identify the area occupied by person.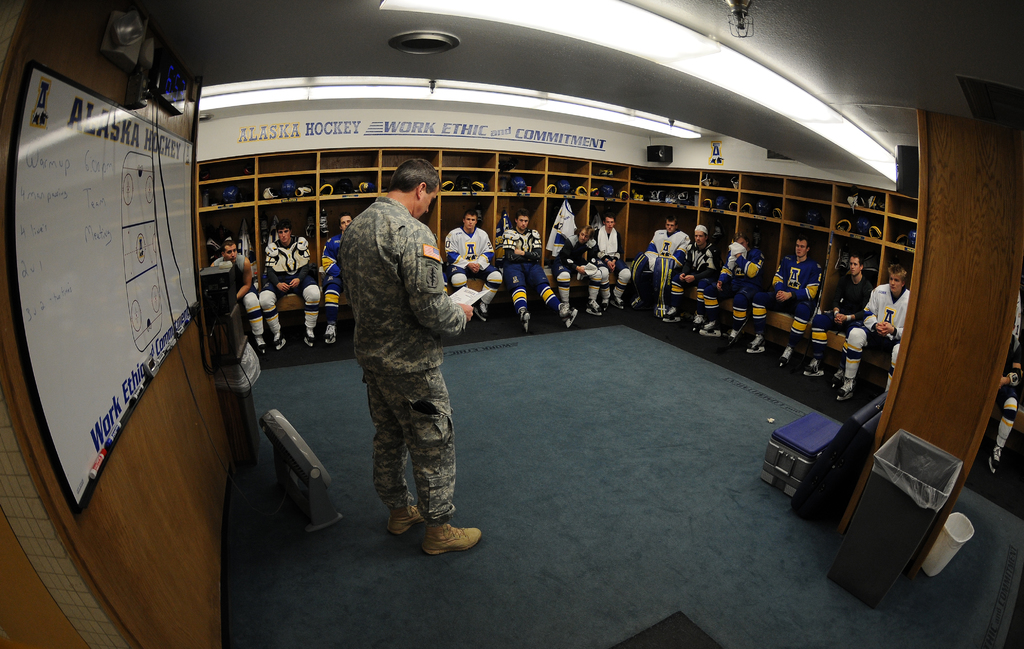
Area: (312, 211, 356, 348).
